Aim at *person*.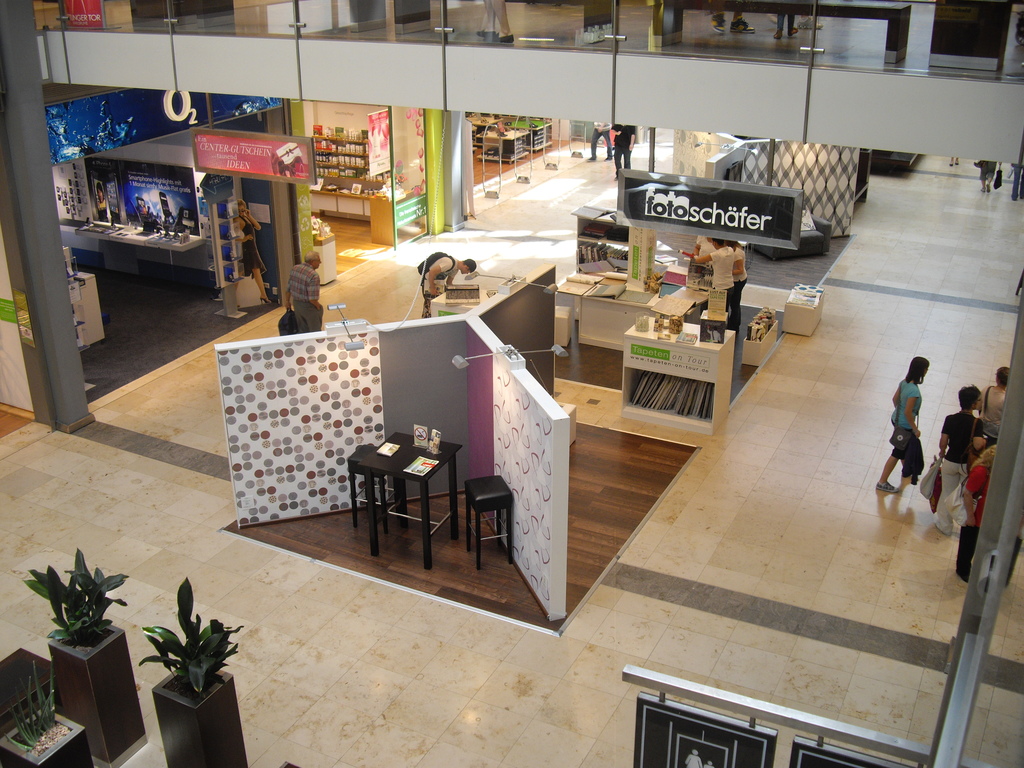
Aimed at detection(776, 13, 799, 37).
